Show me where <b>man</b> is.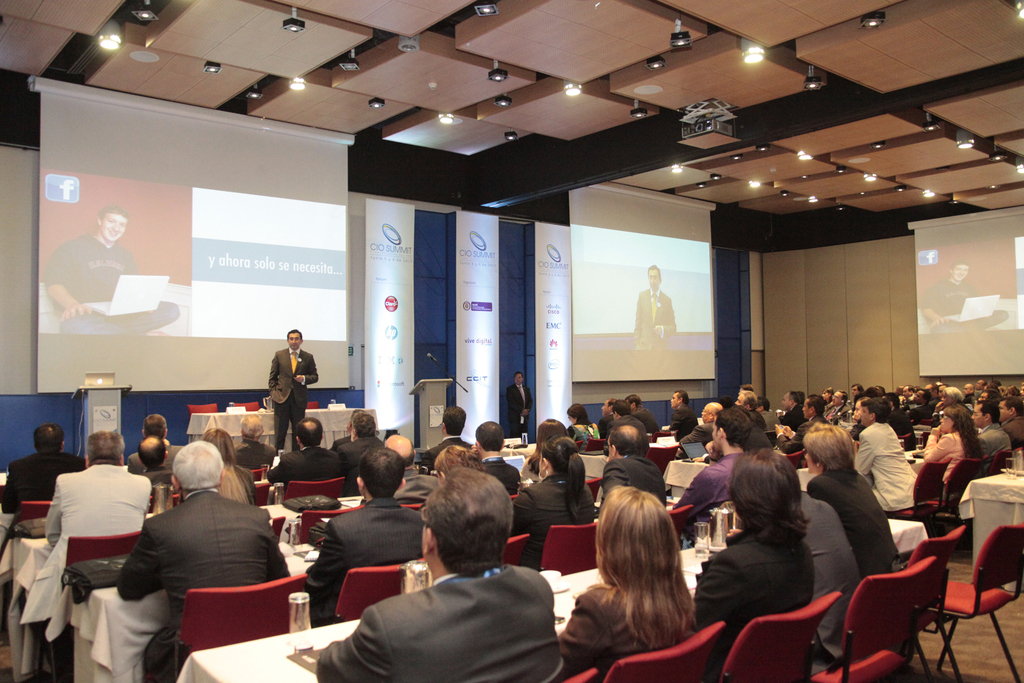
<b>man</b> is at left=383, top=431, right=442, bottom=506.
